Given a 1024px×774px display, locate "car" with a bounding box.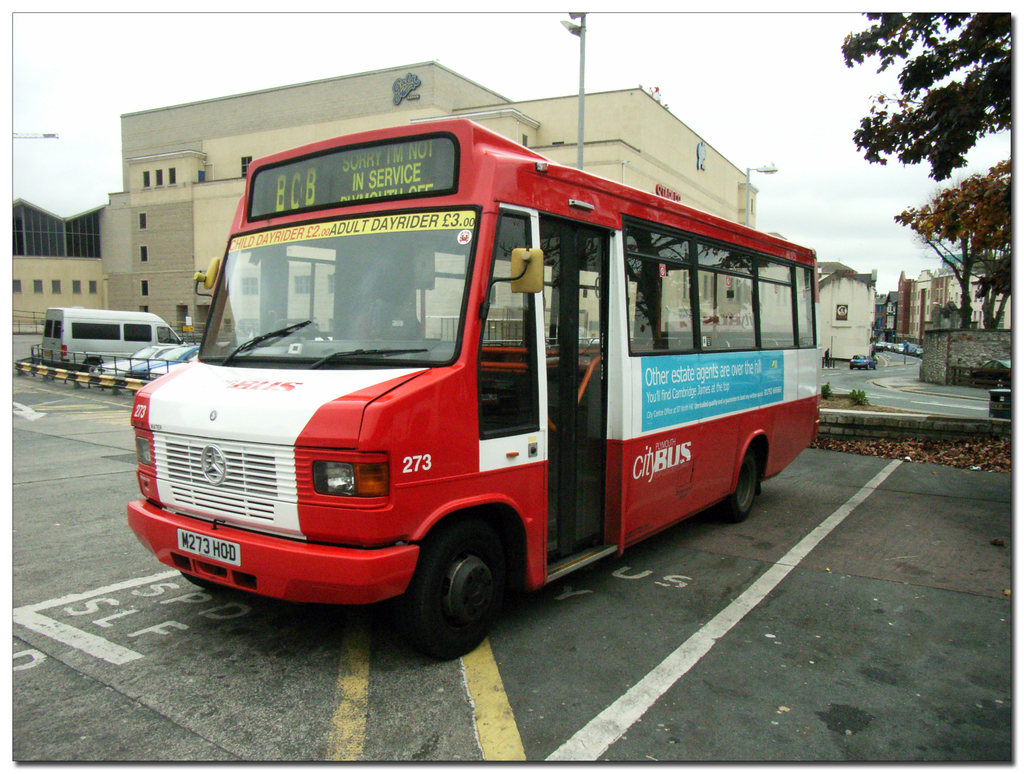
Located: [849, 352, 877, 372].
